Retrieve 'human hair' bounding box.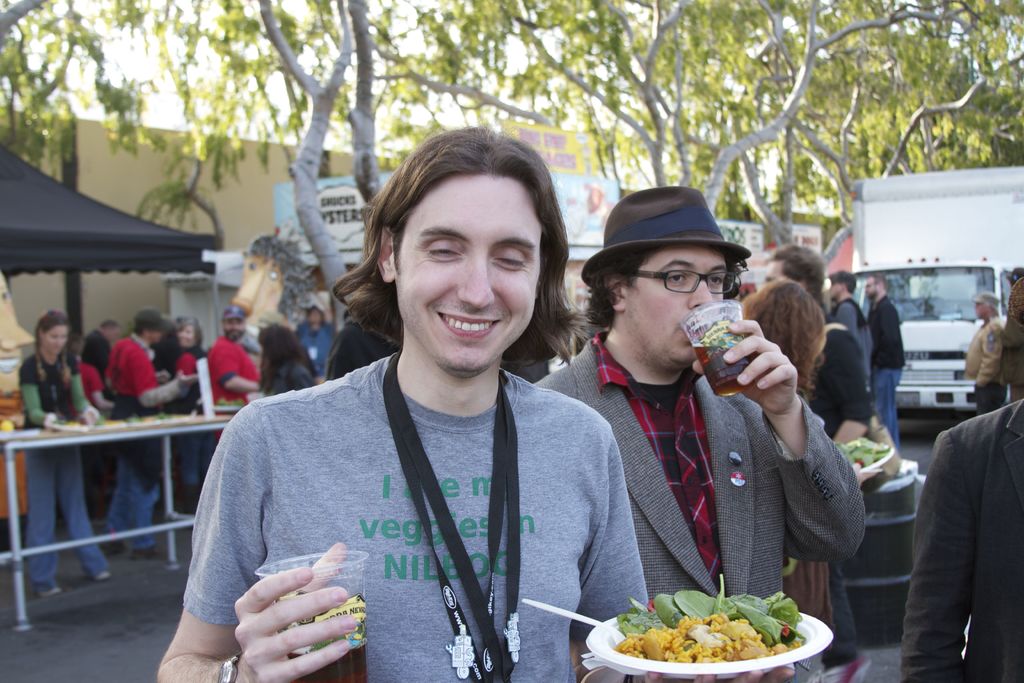
Bounding box: Rect(744, 284, 824, 402).
